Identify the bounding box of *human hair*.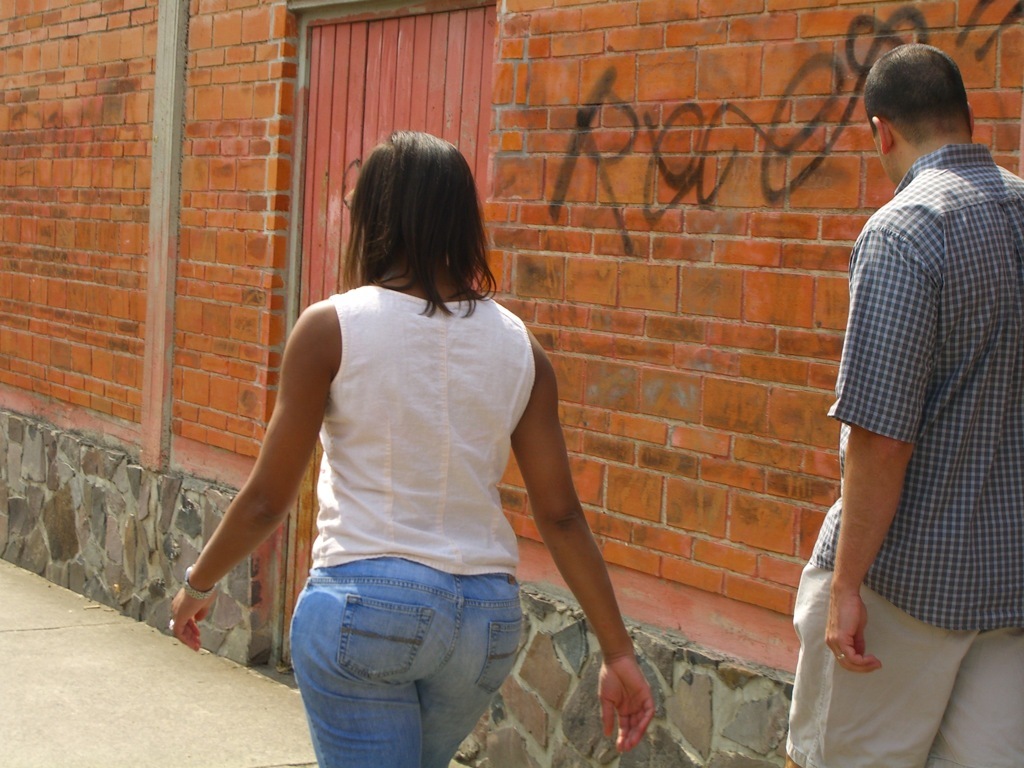
bbox=[339, 127, 488, 309].
